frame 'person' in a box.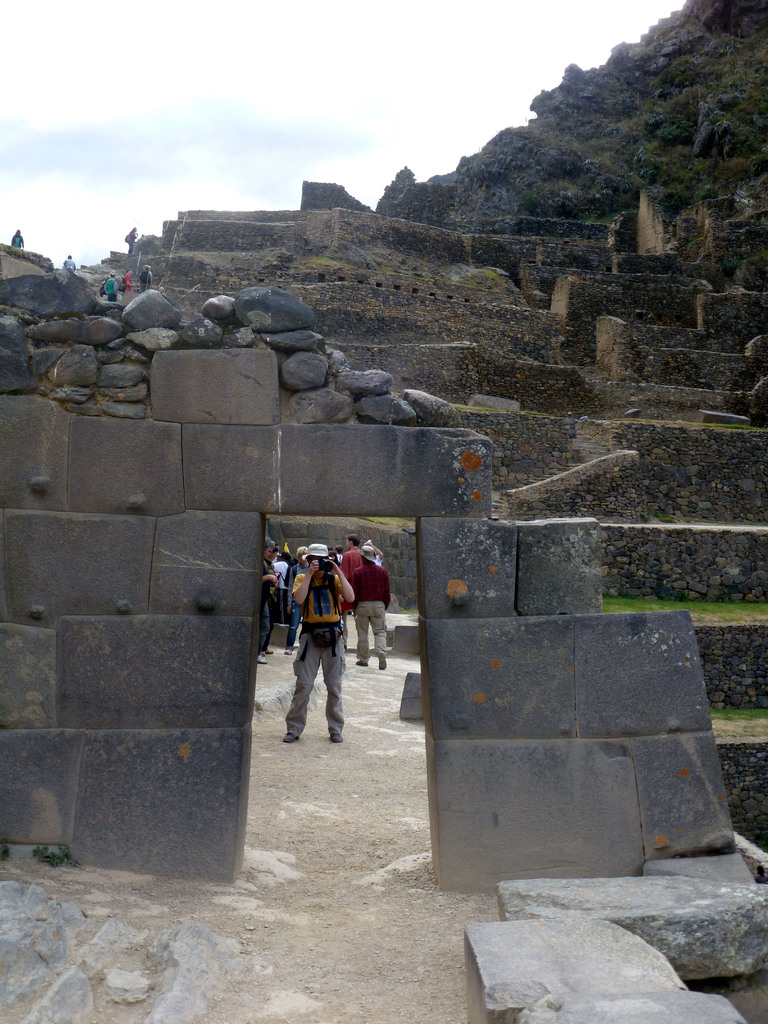
region(371, 536, 385, 564).
